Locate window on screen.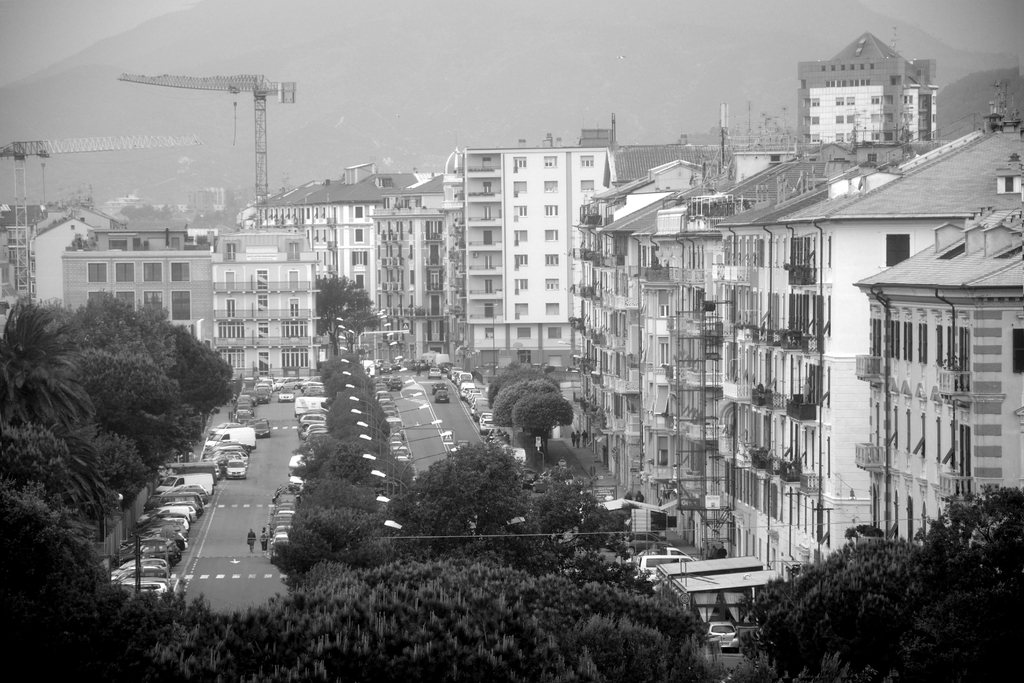
On screen at Rect(377, 220, 381, 247).
